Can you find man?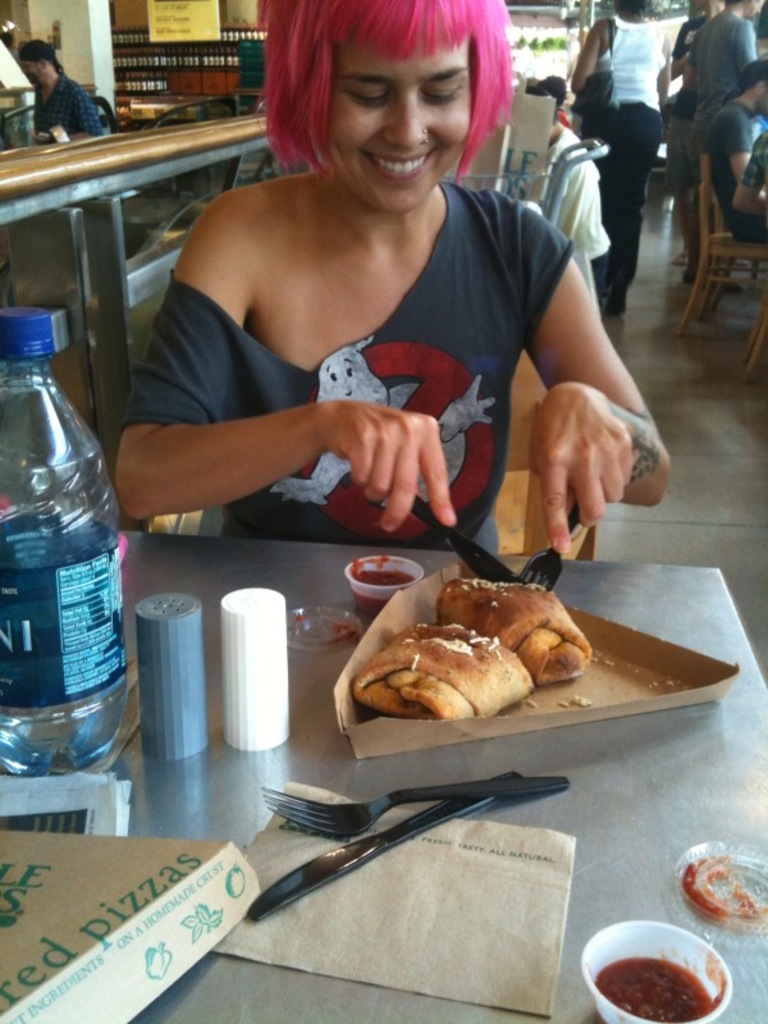
Yes, bounding box: locate(18, 38, 106, 141).
